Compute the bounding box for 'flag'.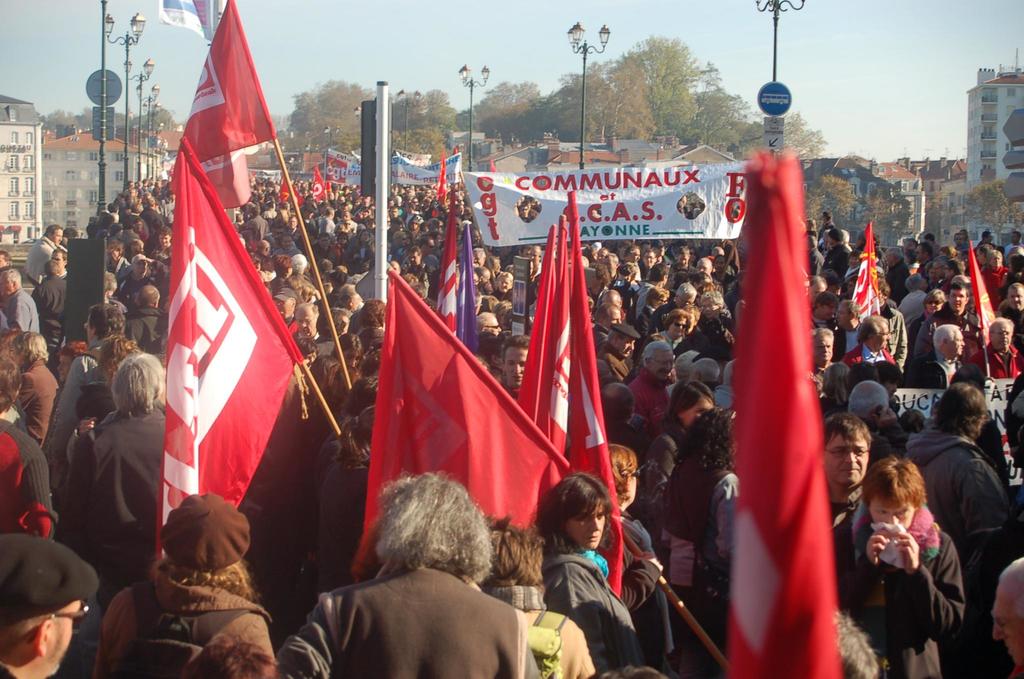
crop(433, 202, 461, 343).
